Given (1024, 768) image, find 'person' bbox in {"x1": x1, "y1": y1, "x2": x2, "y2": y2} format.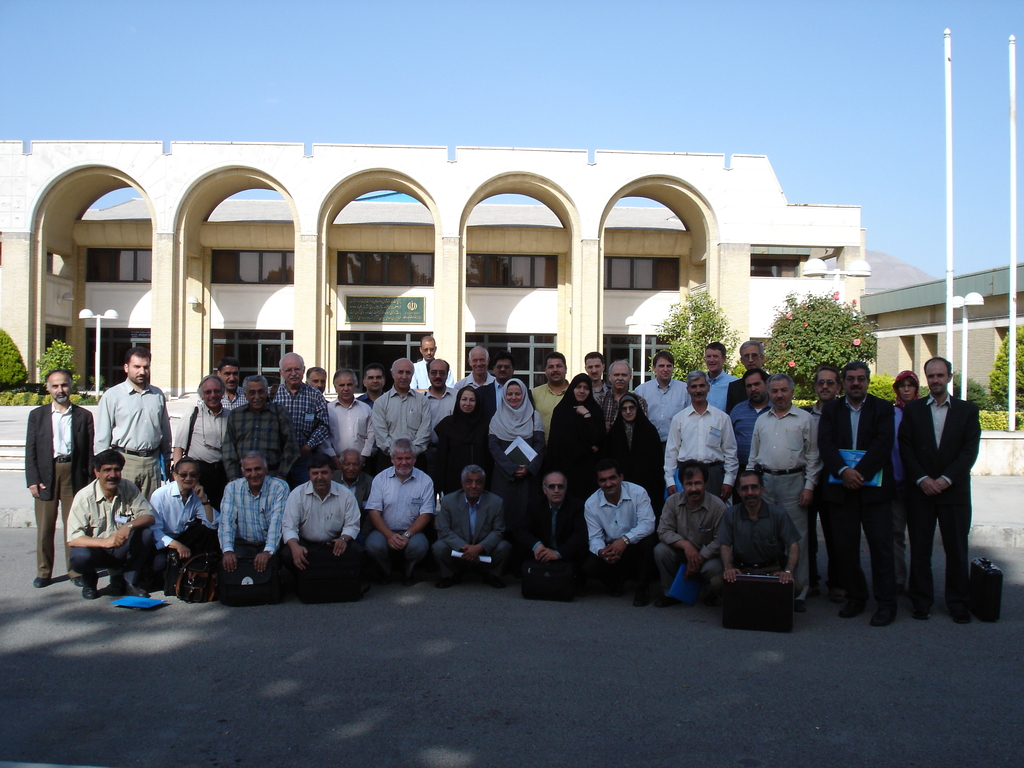
{"x1": 324, "y1": 366, "x2": 366, "y2": 472}.
